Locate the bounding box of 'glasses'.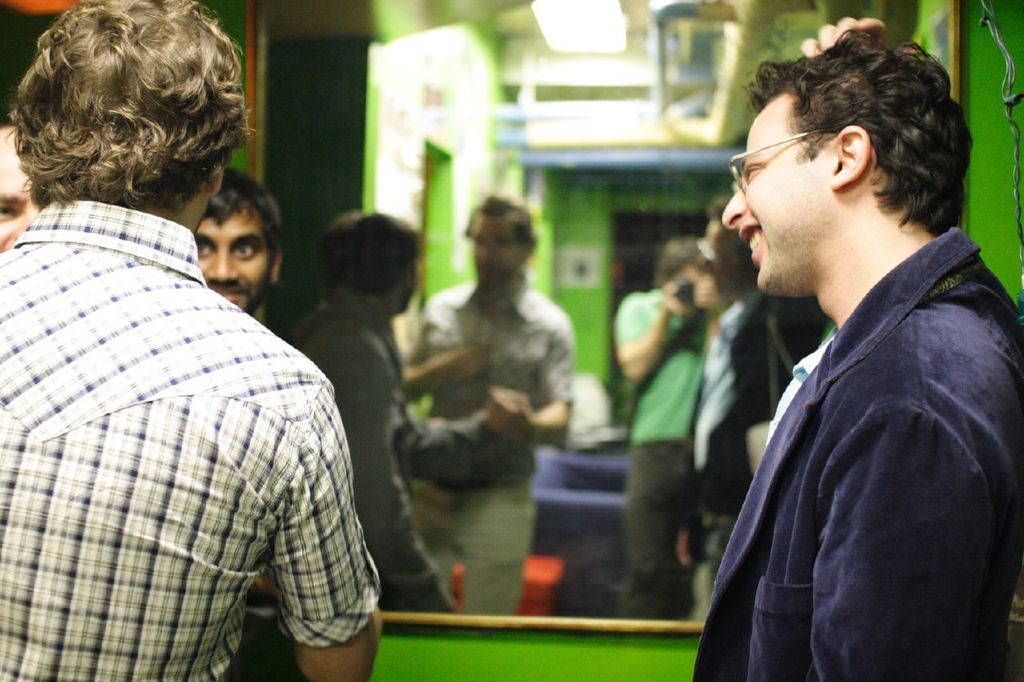
Bounding box: (726,128,838,196).
